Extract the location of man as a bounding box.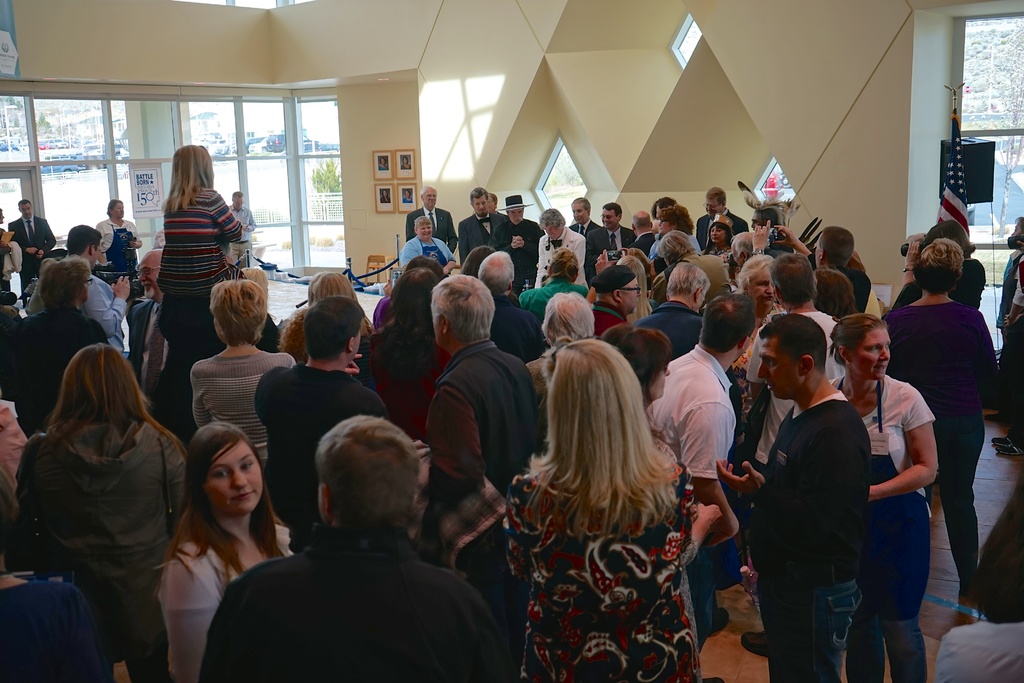
{"left": 424, "top": 268, "right": 562, "bottom": 682}.
